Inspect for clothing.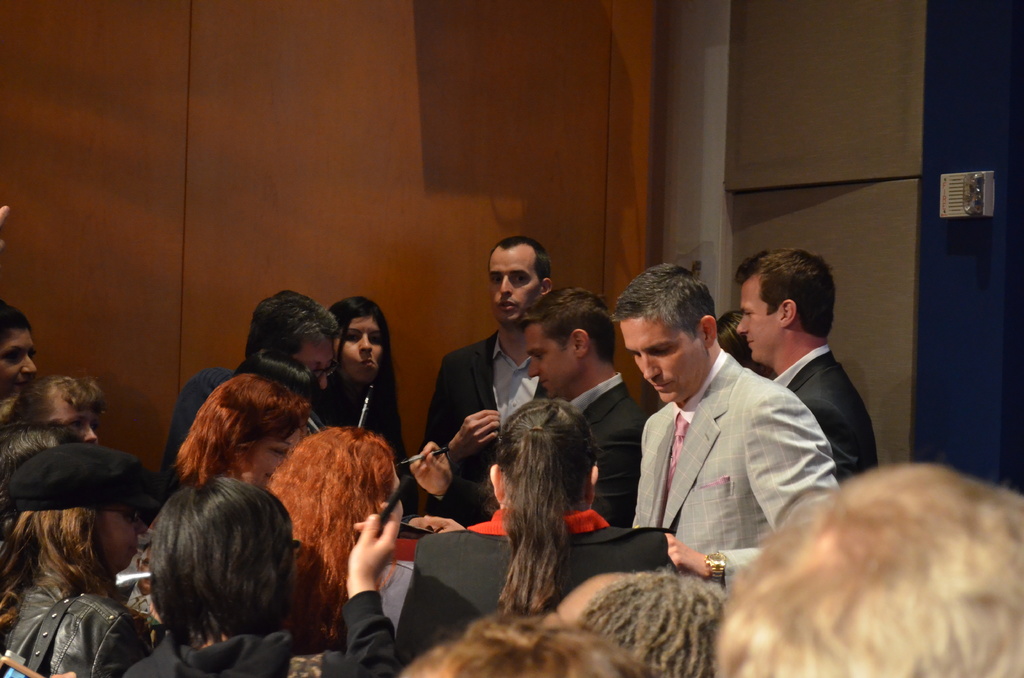
Inspection: [x1=631, y1=345, x2=841, y2=592].
